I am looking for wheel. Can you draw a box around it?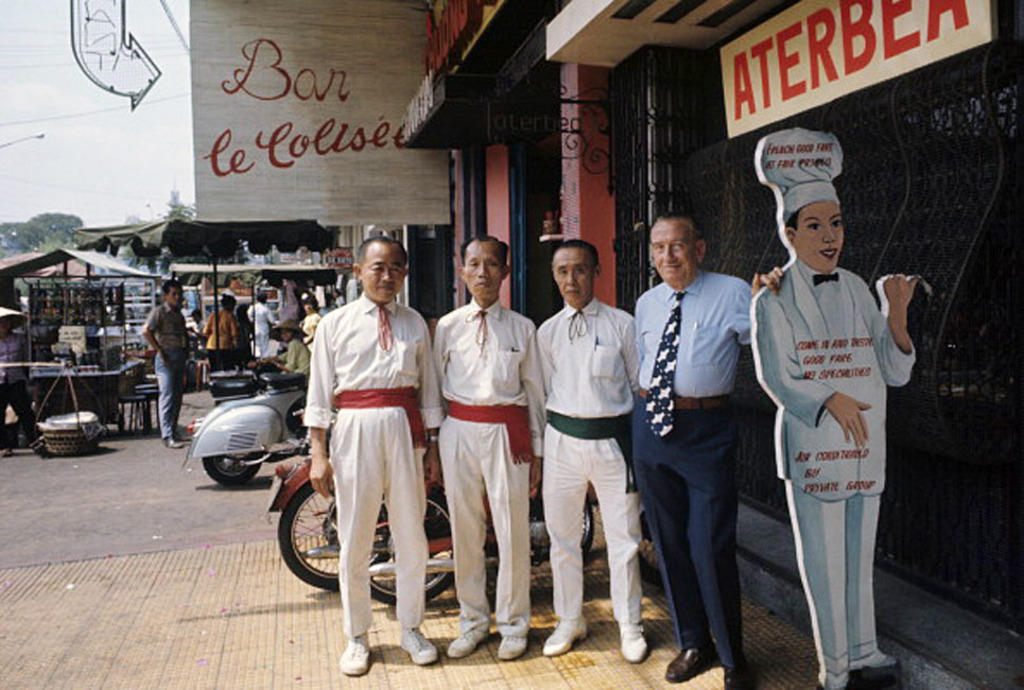
Sure, the bounding box is bbox(637, 503, 664, 588).
